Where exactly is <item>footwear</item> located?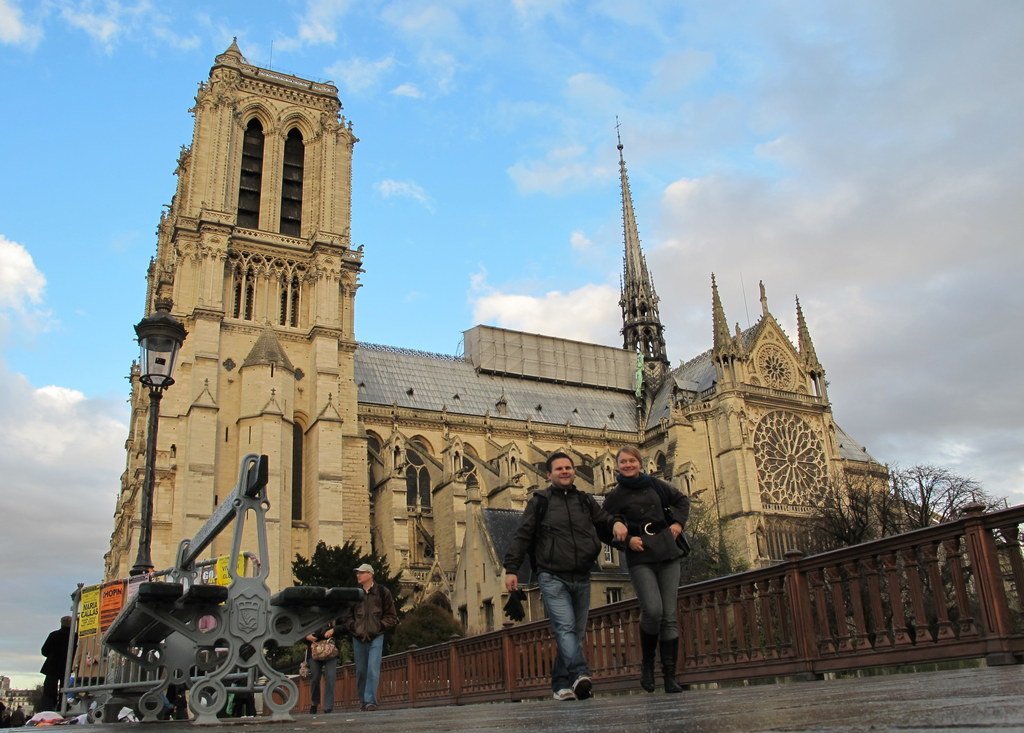
Its bounding box is bbox=[570, 674, 592, 701].
